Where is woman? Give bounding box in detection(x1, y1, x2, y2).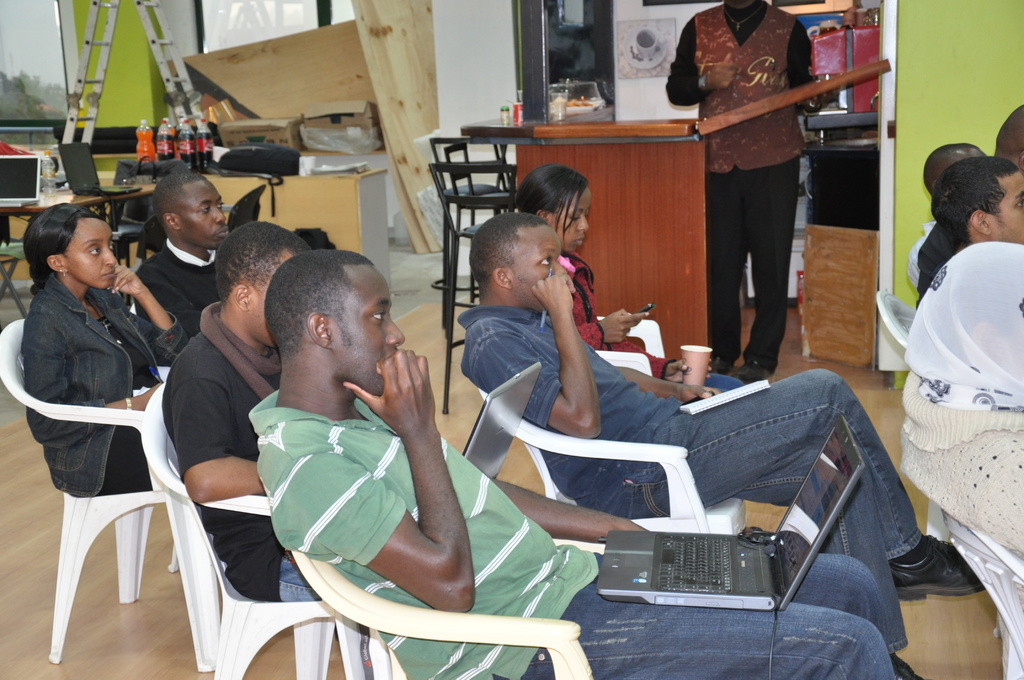
detection(903, 240, 1023, 614).
